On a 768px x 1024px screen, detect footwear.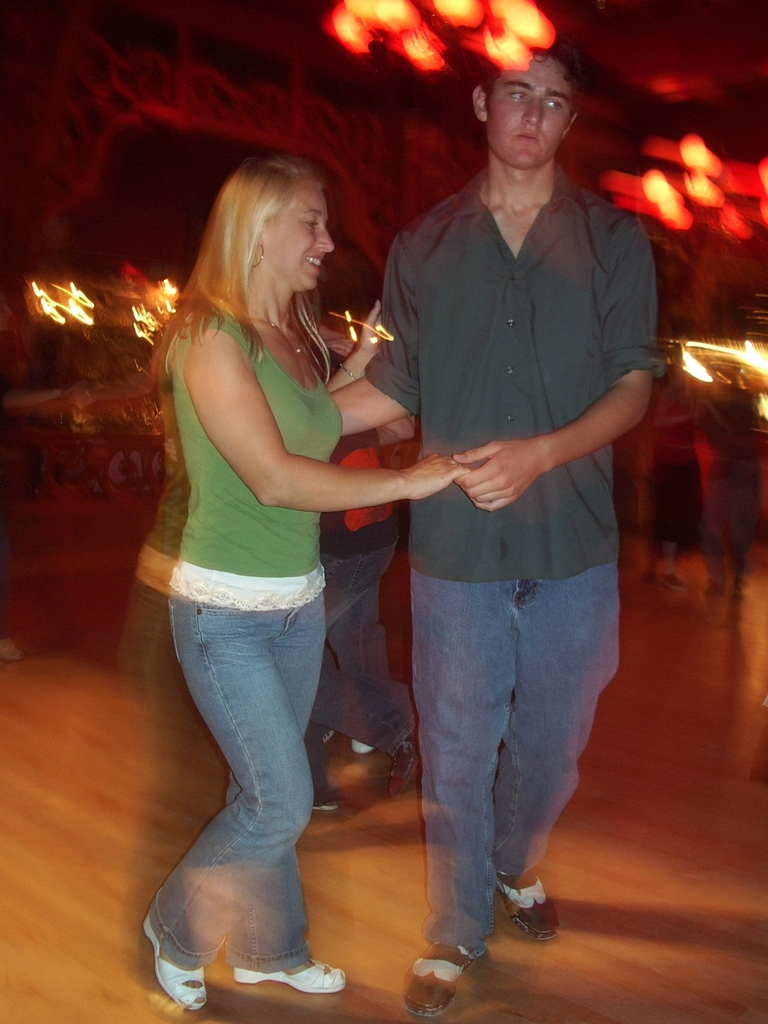
(493,868,558,943).
